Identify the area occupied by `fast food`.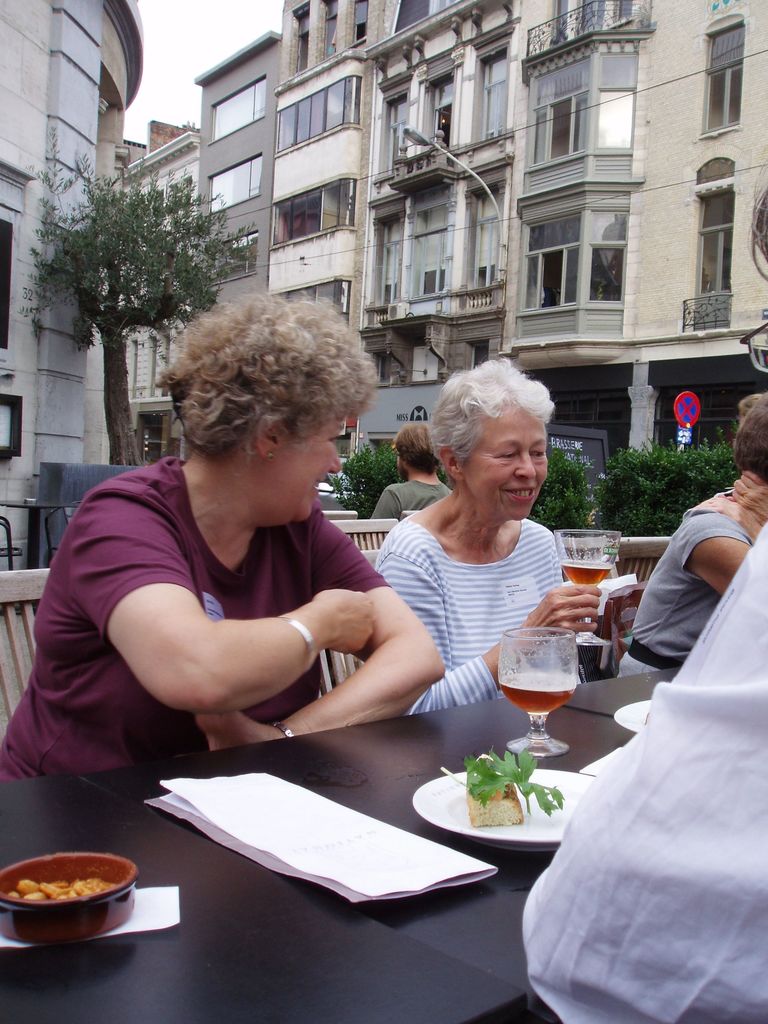
Area: 438, 748, 567, 843.
